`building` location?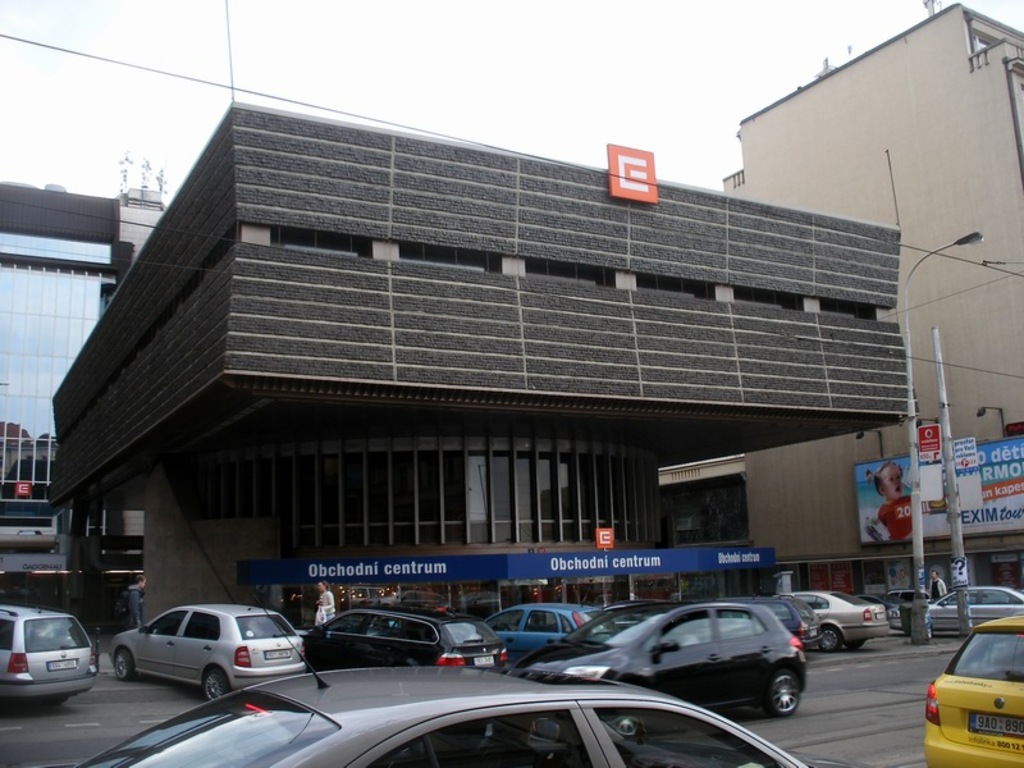
pyautogui.locateOnScreen(0, 175, 166, 585)
